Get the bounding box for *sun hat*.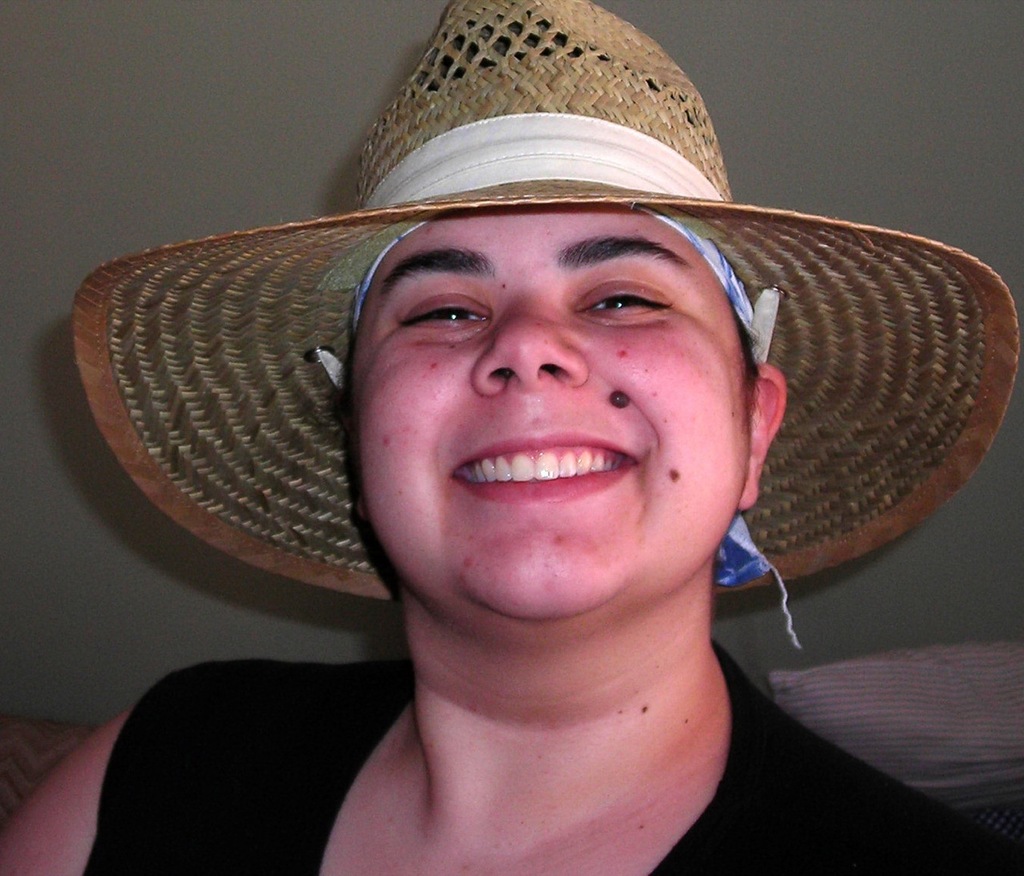
[74, 0, 1022, 603].
